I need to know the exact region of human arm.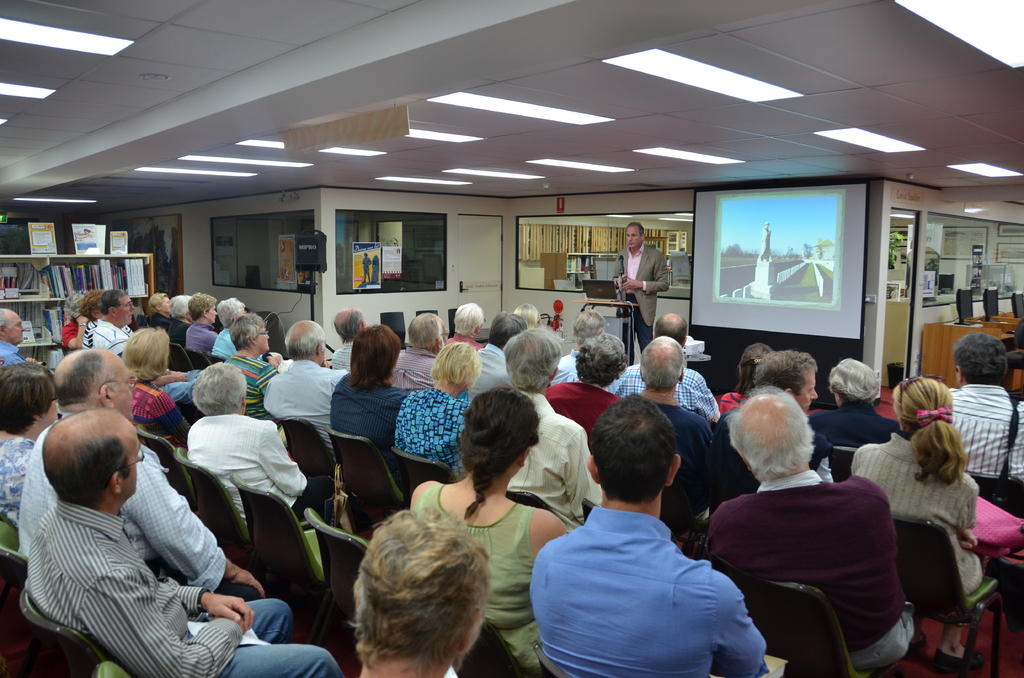
Region: (534,503,579,557).
